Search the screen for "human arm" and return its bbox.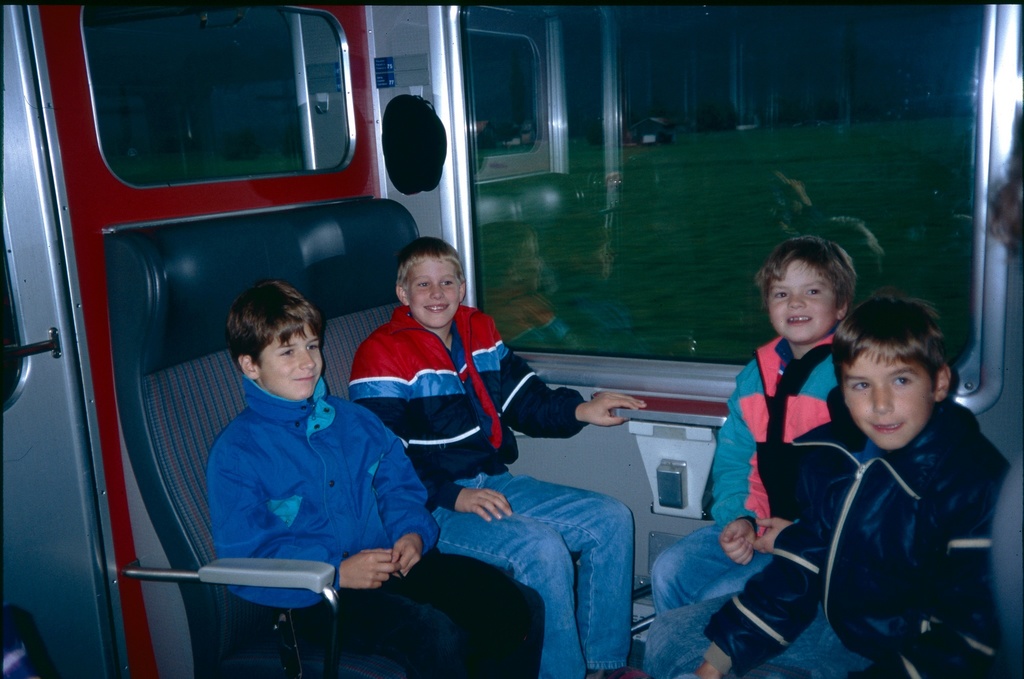
Found: l=486, t=321, r=652, b=442.
